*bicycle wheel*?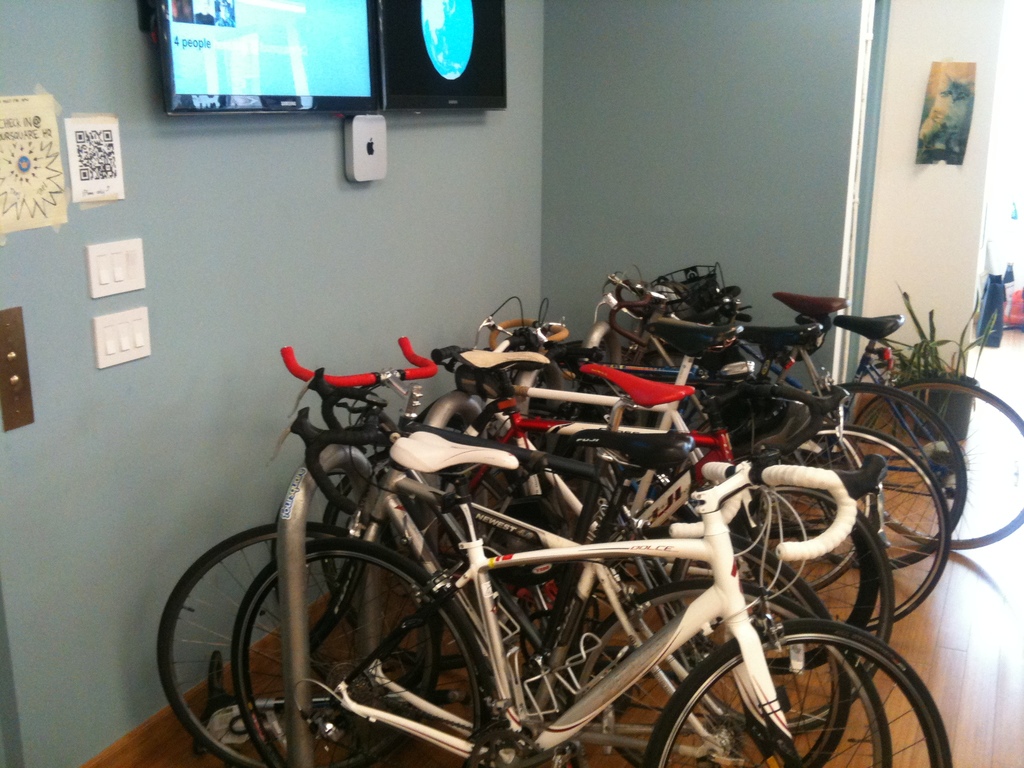
(182, 525, 511, 761)
